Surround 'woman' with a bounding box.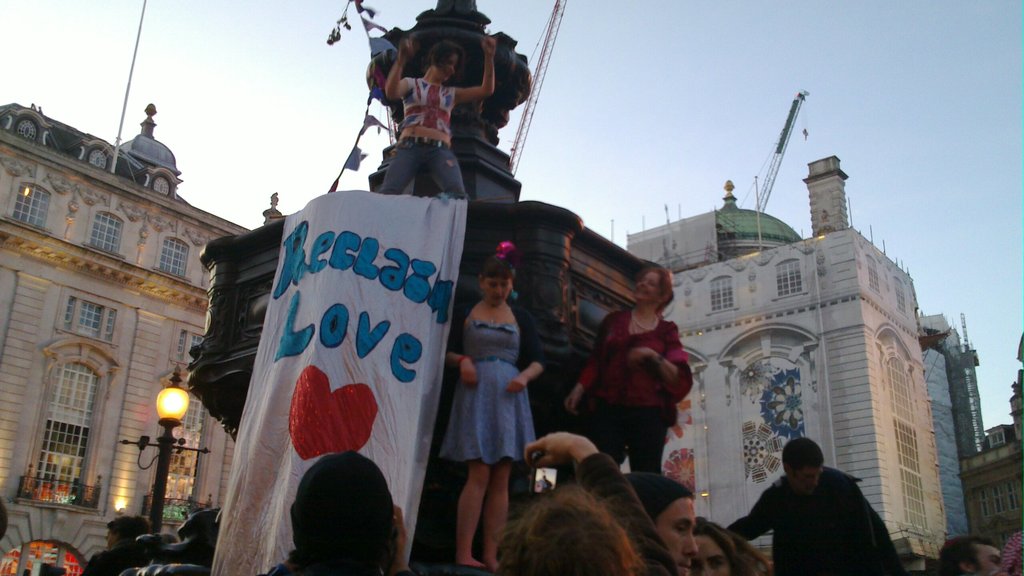
<box>576,263,696,481</box>.
